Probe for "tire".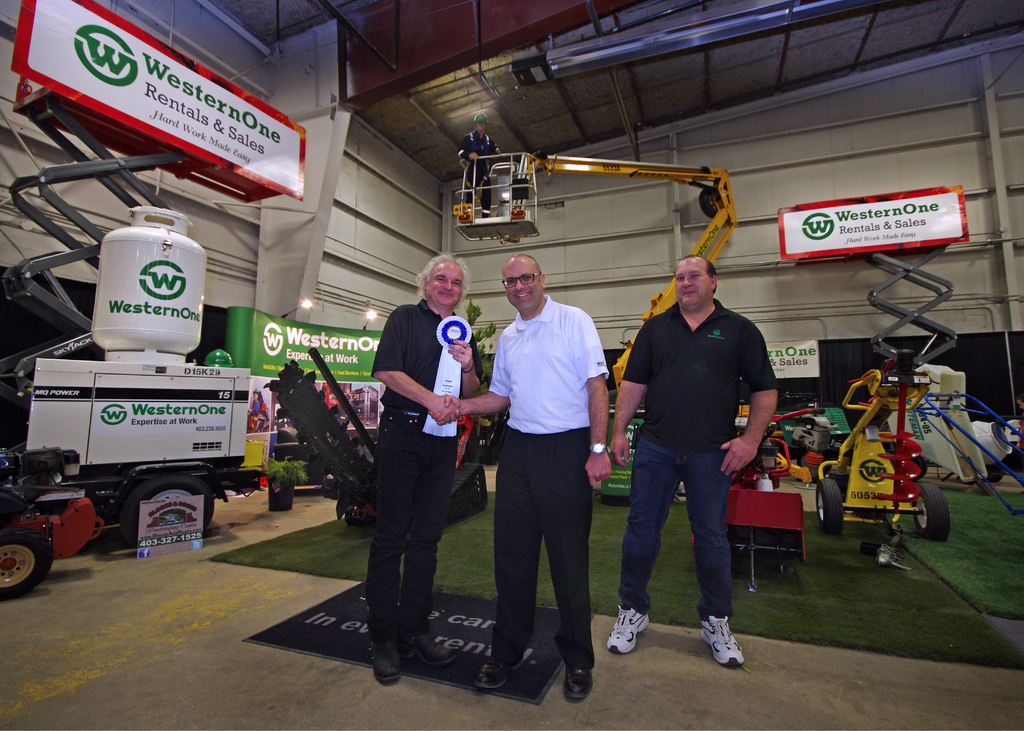
Probe result: (119,478,214,547).
